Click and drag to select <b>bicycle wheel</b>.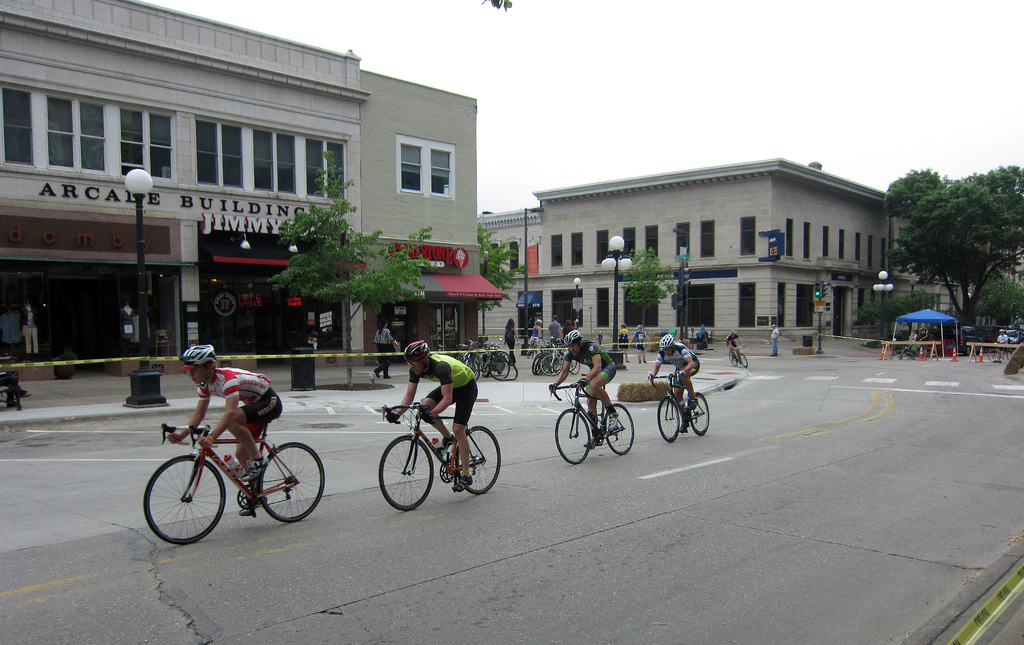
Selection: rect(554, 410, 589, 464).
